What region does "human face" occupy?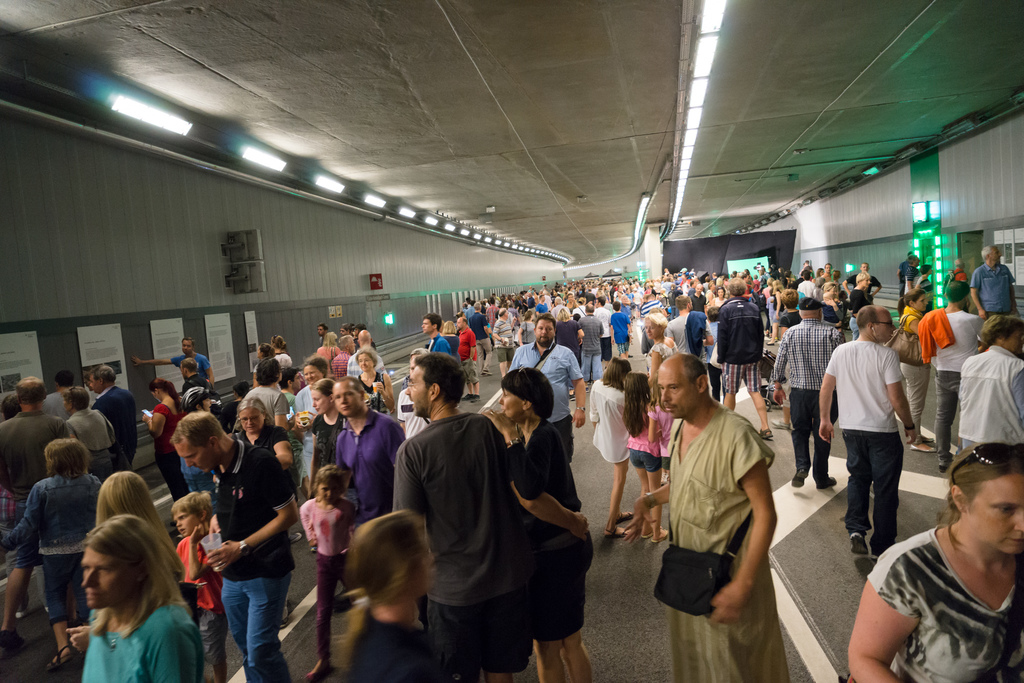
[316, 481, 339, 504].
